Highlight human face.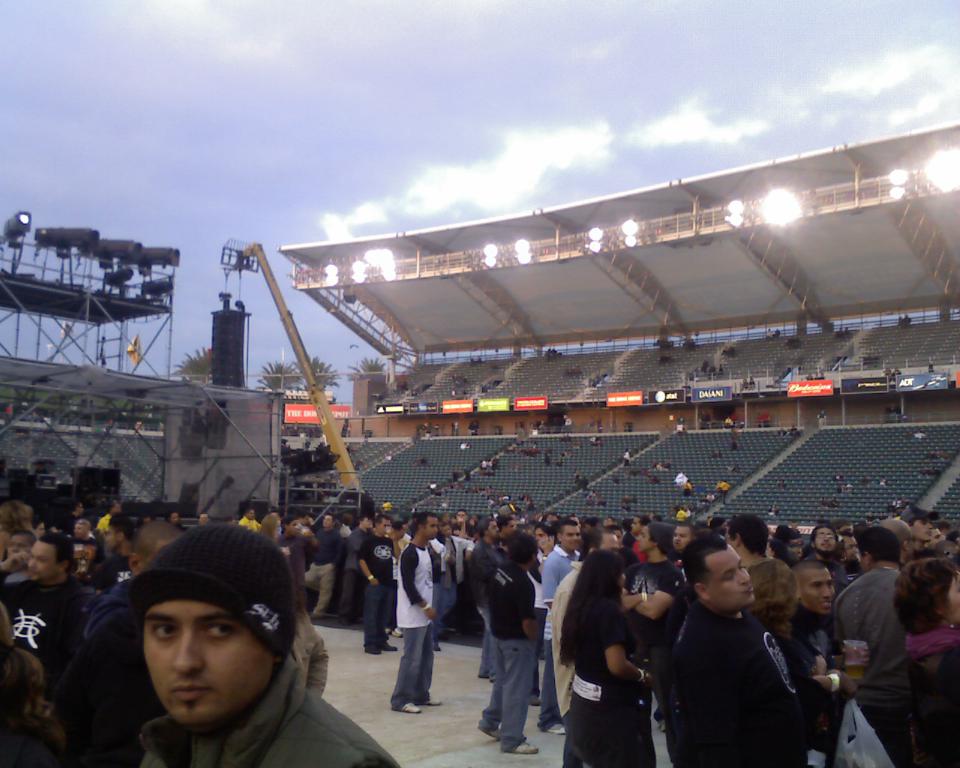
Highlighted region: 142 600 268 724.
